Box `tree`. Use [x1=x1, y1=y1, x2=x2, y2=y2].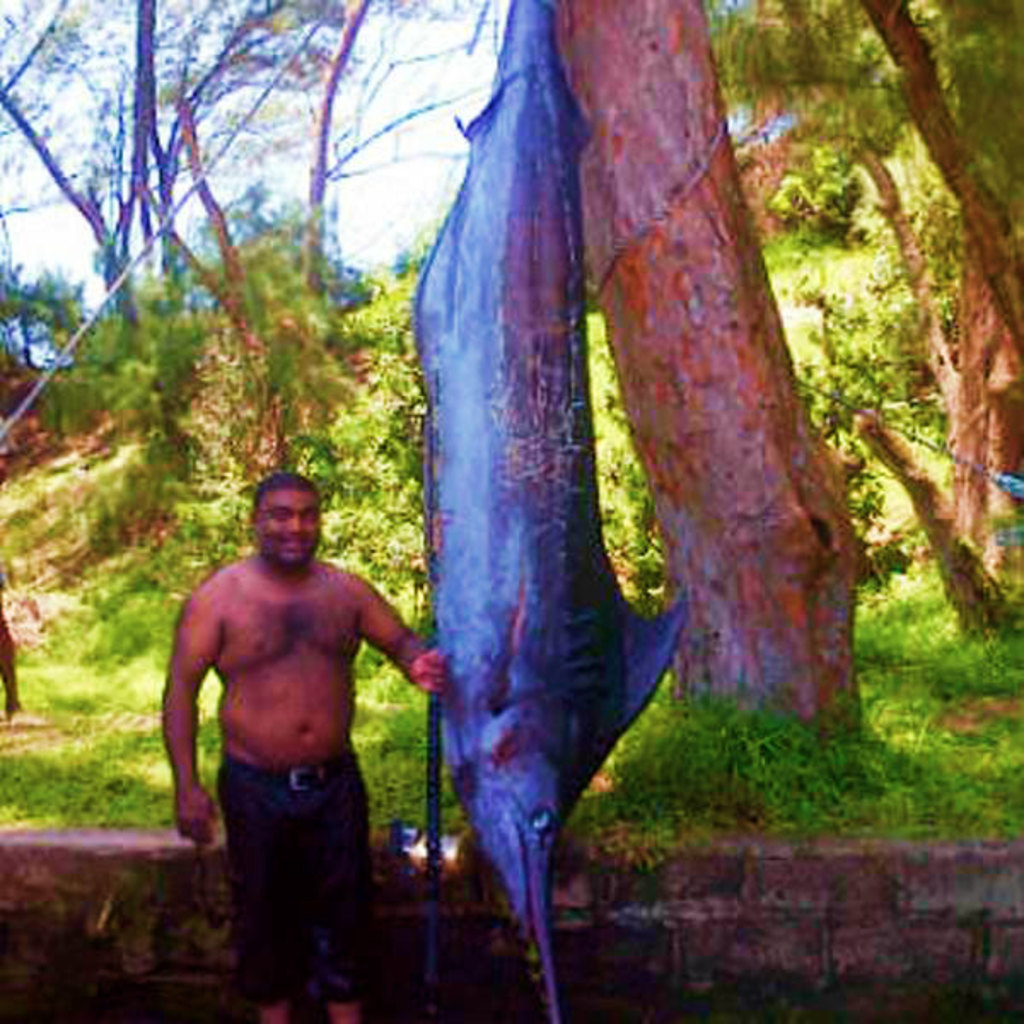
[x1=708, y1=0, x2=1022, y2=628].
